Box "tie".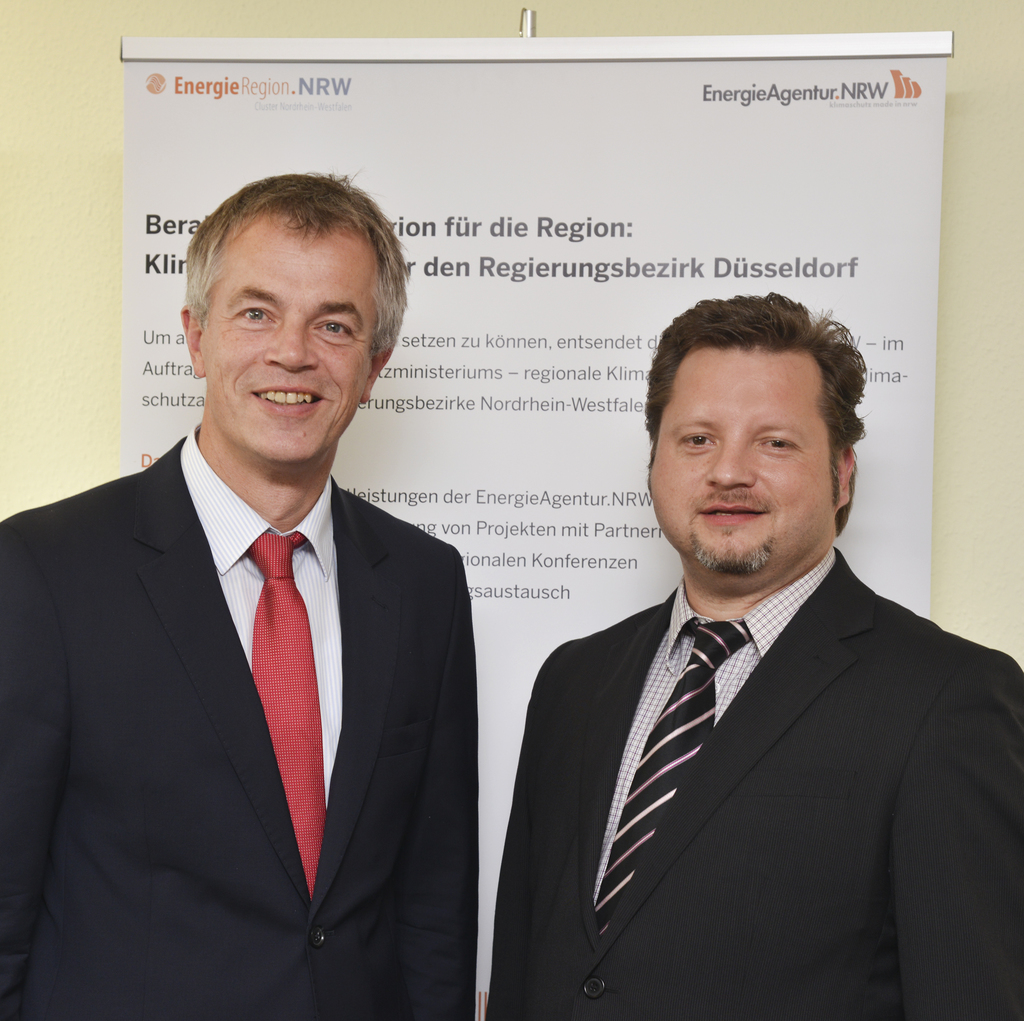
241 529 330 901.
